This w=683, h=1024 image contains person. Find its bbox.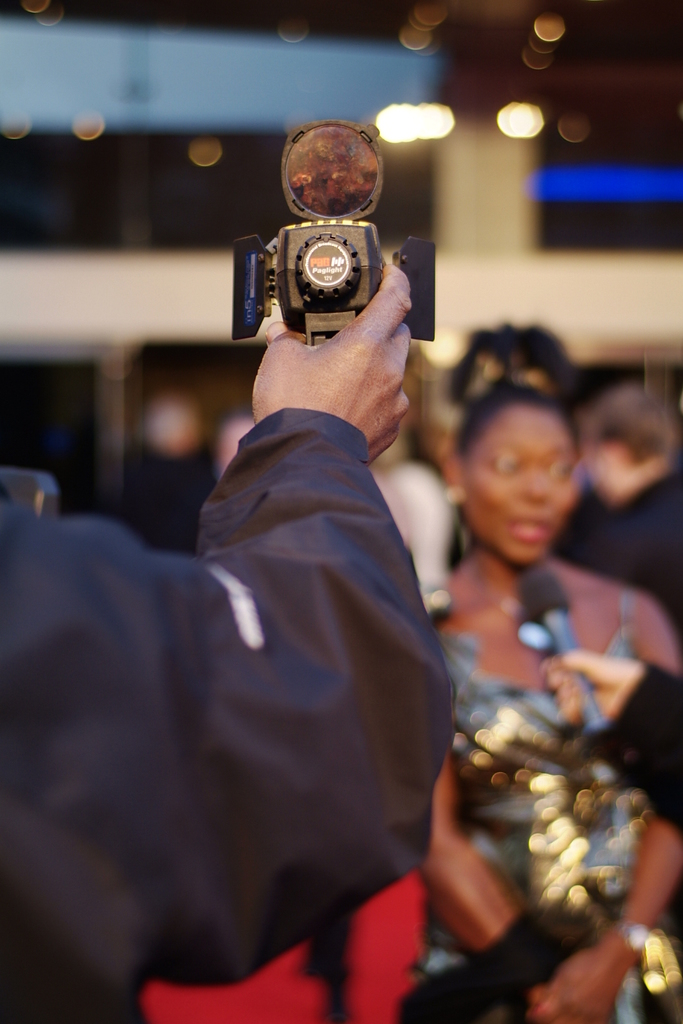
pyautogui.locateOnScreen(38, 211, 479, 1013).
